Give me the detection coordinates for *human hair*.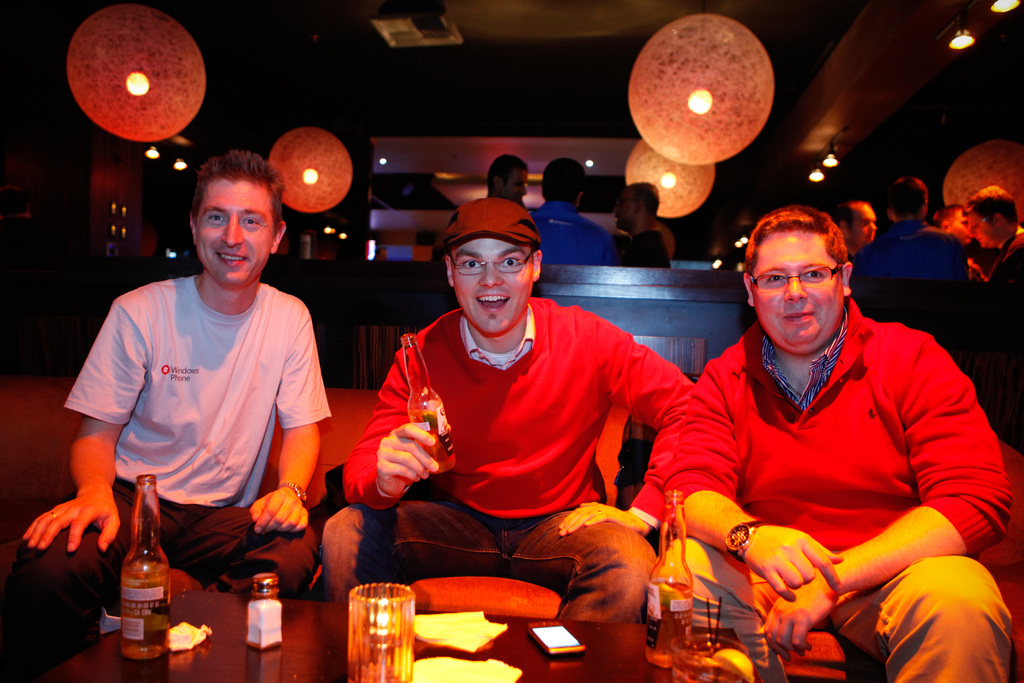
l=488, t=155, r=524, b=194.
